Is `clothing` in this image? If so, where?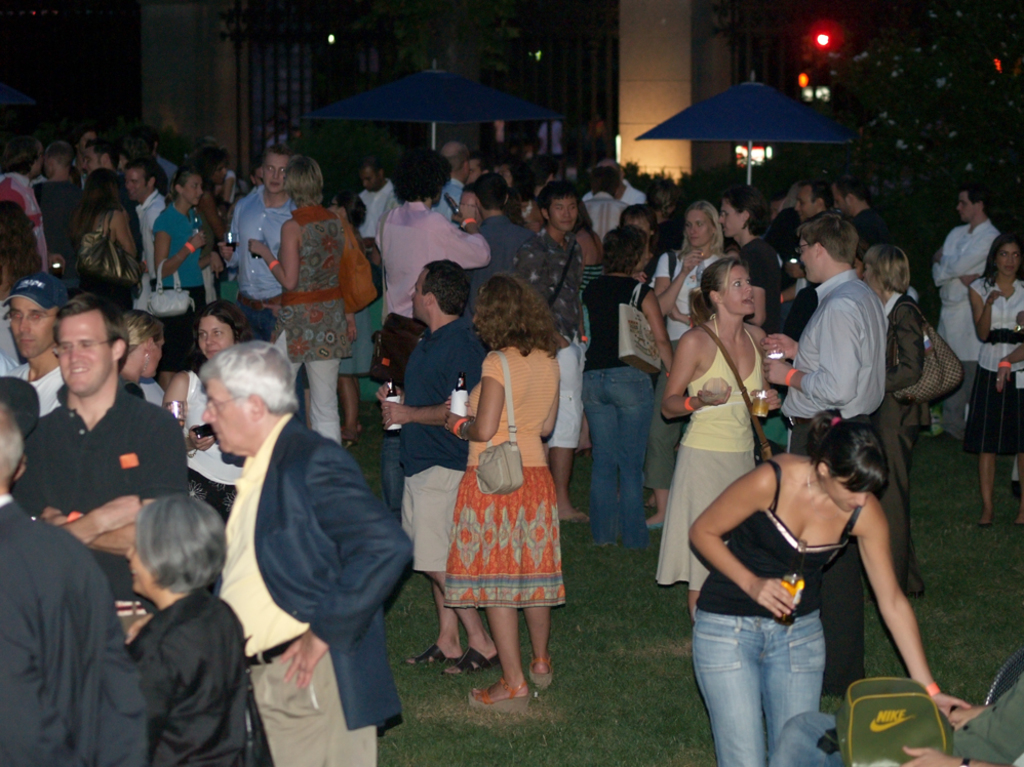
Yes, at crop(773, 665, 1023, 766).
